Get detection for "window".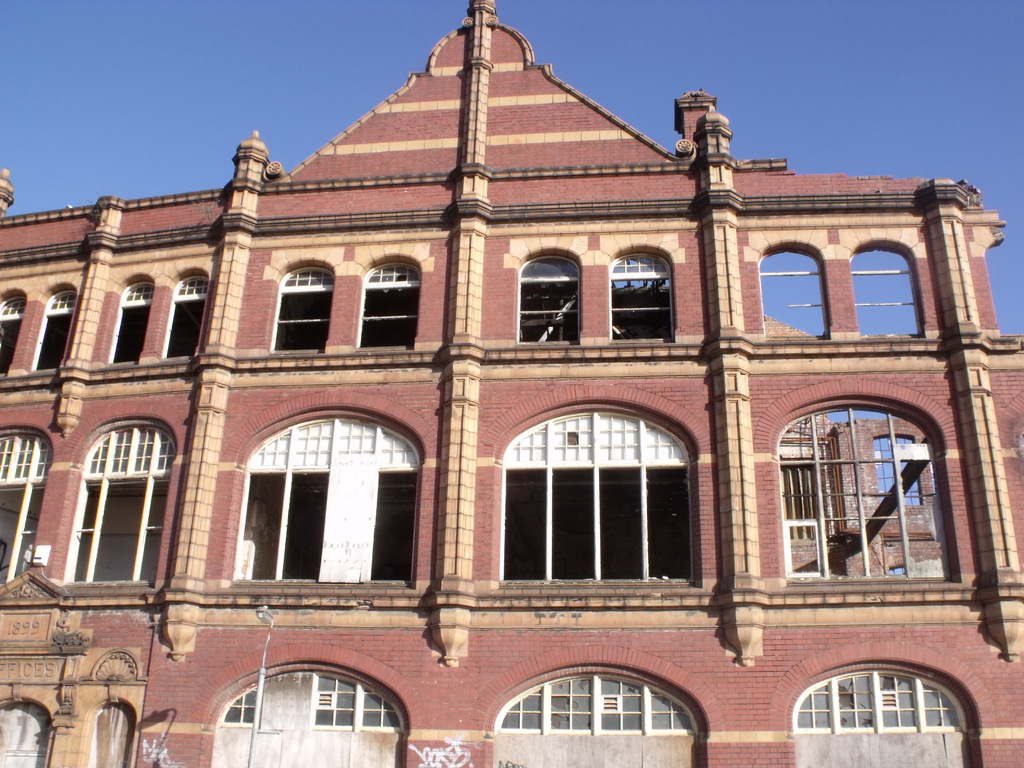
Detection: bbox(0, 696, 50, 767).
